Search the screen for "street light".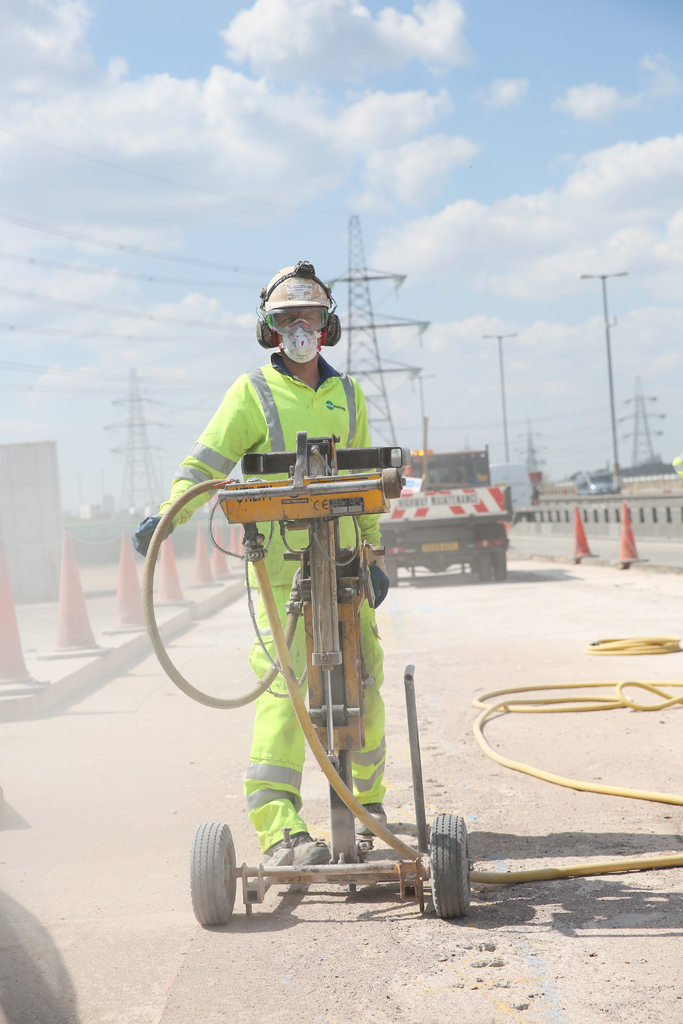
Found at locate(478, 333, 520, 464).
